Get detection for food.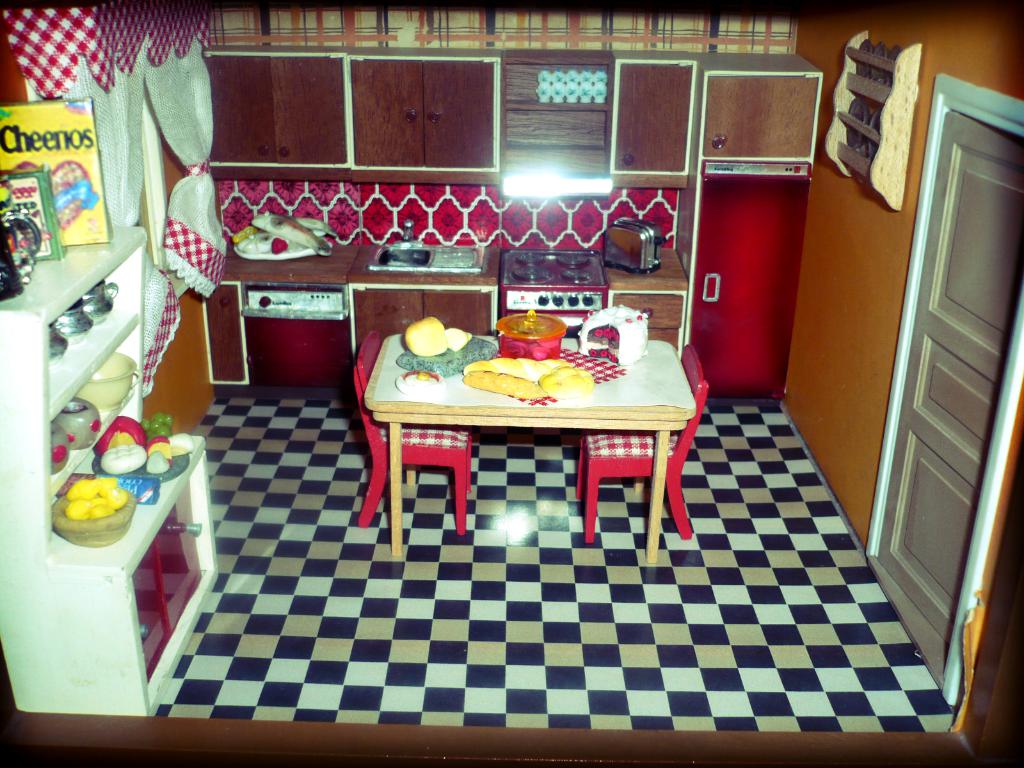
Detection: l=401, t=317, r=449, b=357.
